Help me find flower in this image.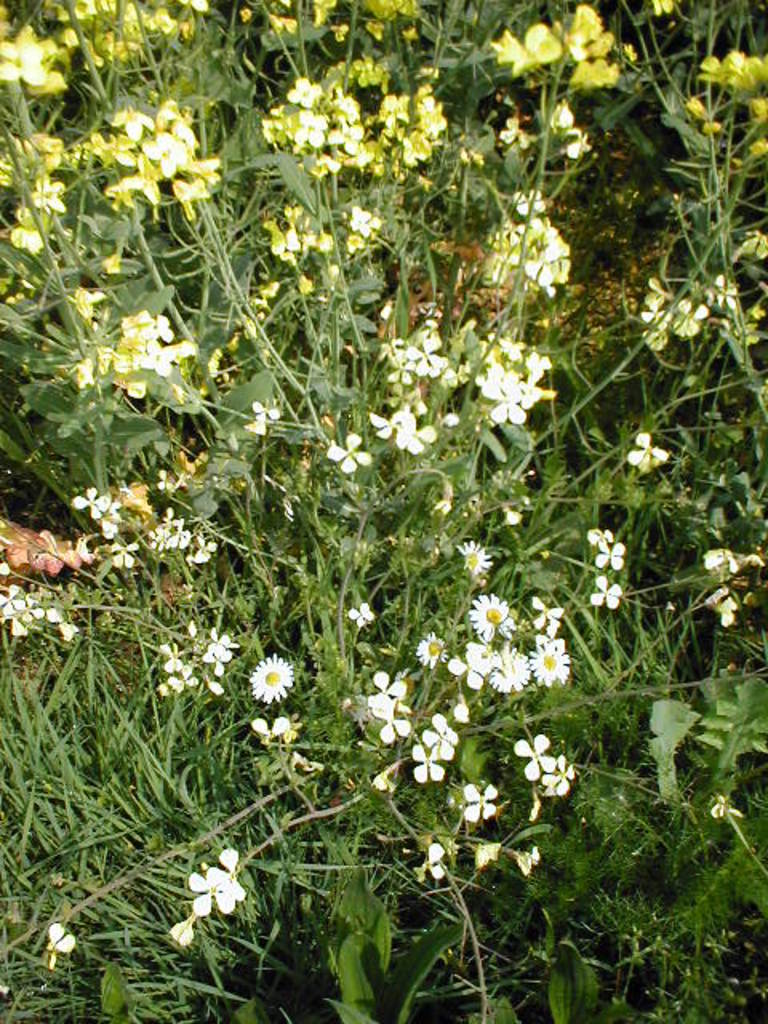
Found it: bbox=[510, 726, 562, 787].
